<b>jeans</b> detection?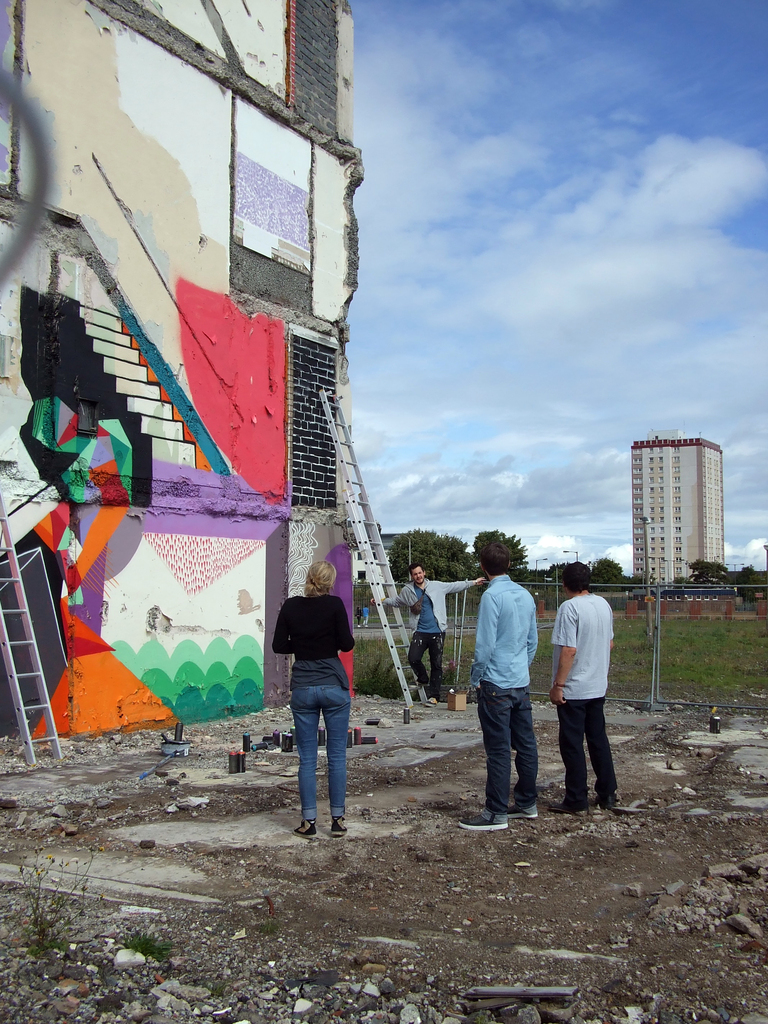
bbox=[282, 667, 360, 842]
